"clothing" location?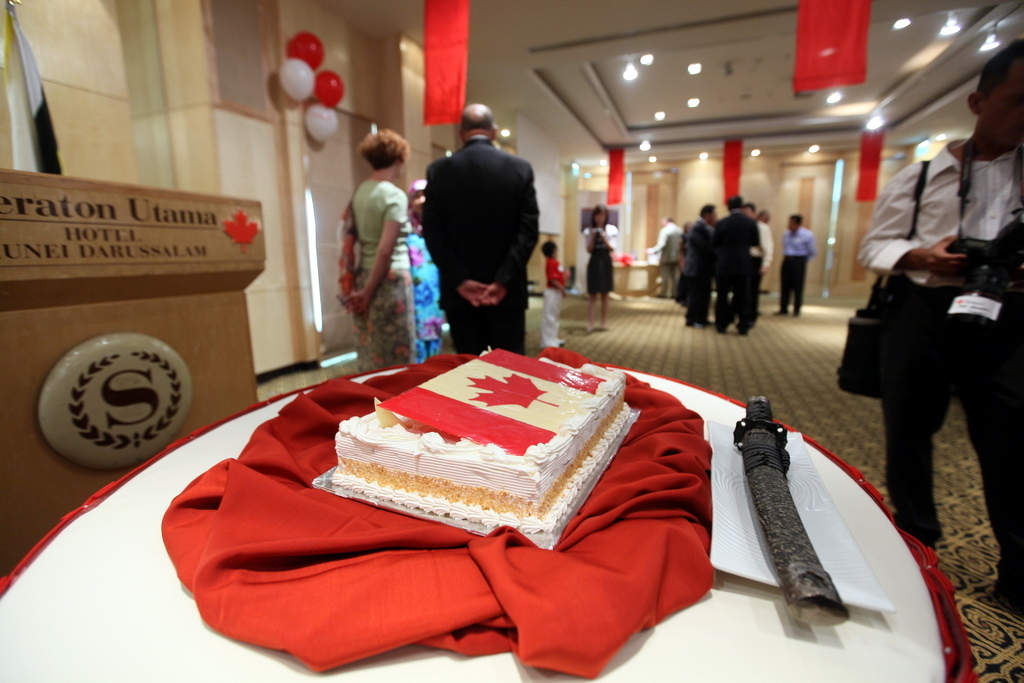
(425,129,536,359)
